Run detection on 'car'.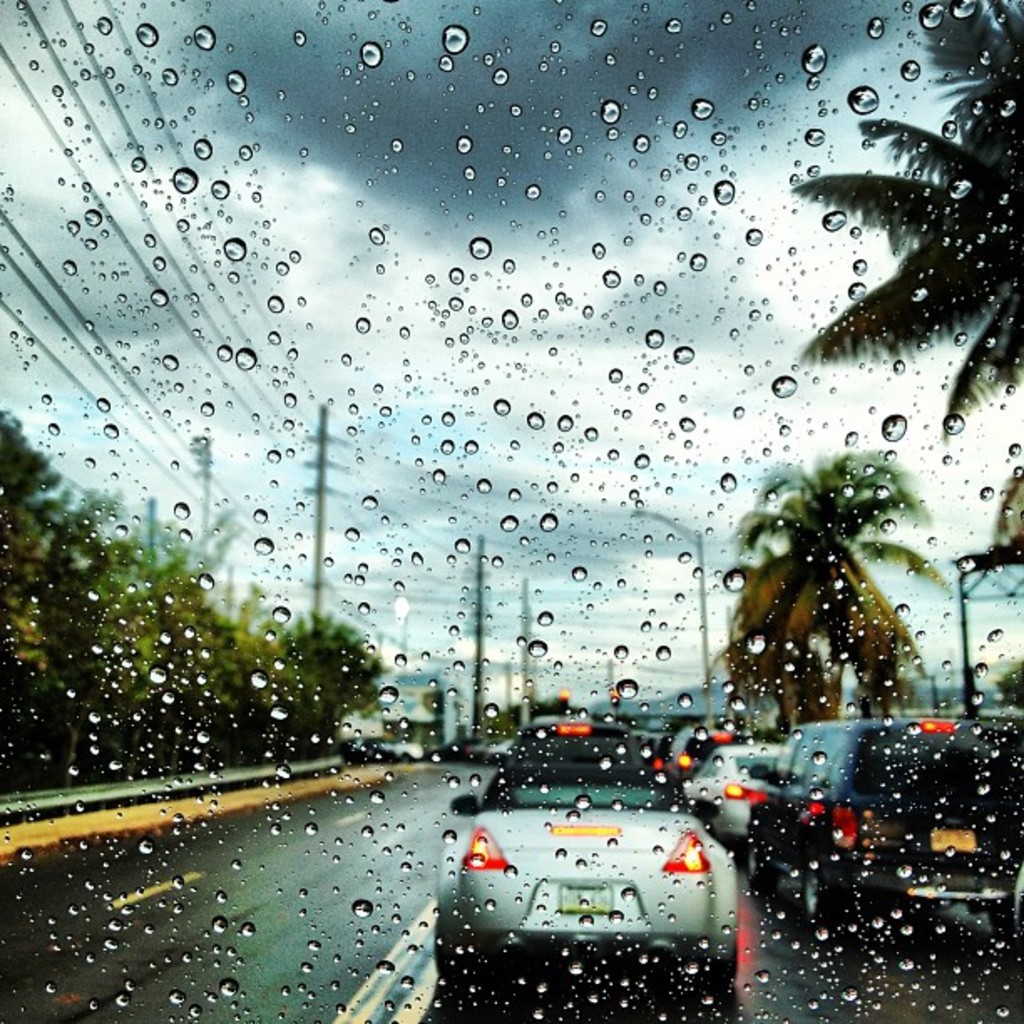
Result: crop(748, 703, 1022, 935).
